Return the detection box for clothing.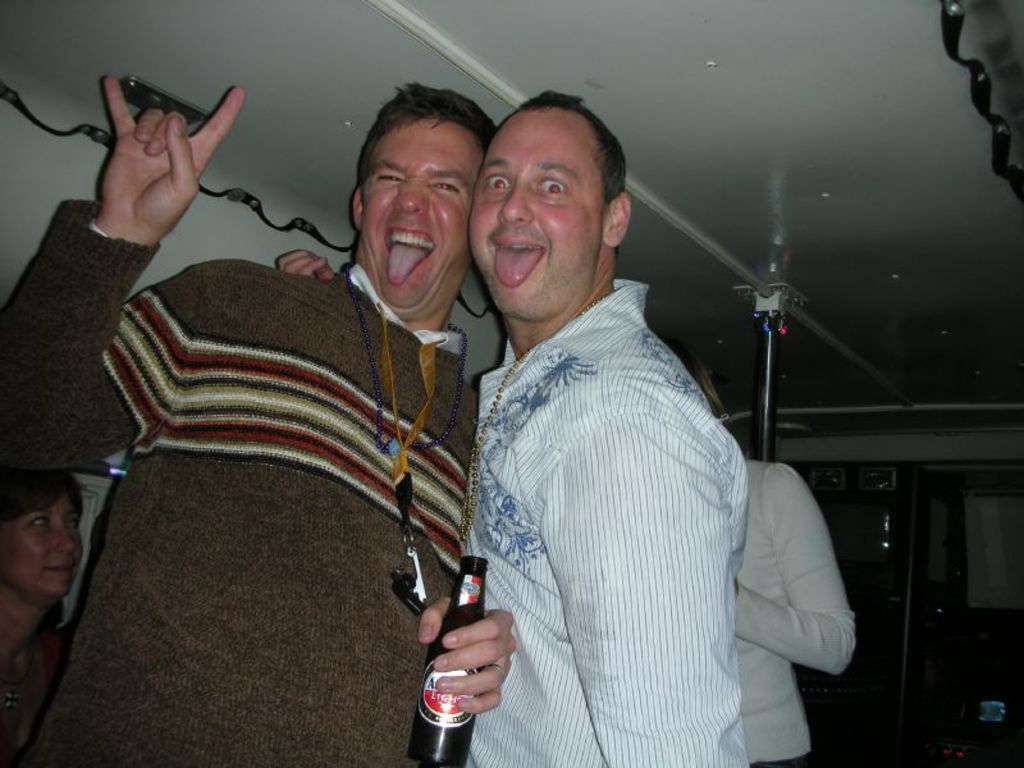
l=710, t=448, r=855, b=764.
